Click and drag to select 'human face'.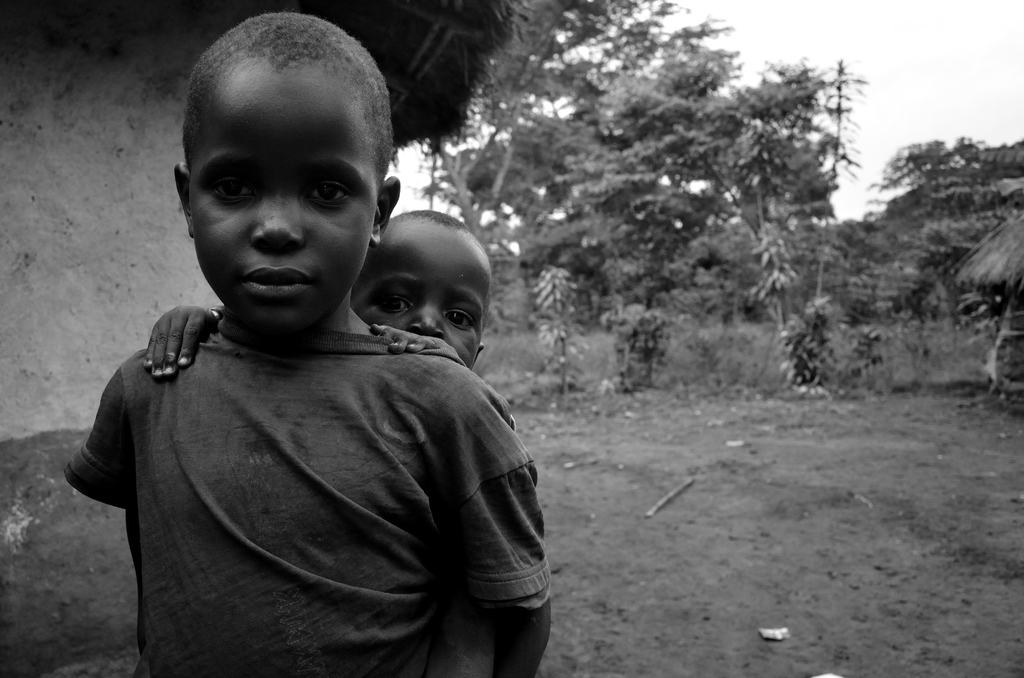
Selection: left=189, top=86, right=377, bottom=334.
